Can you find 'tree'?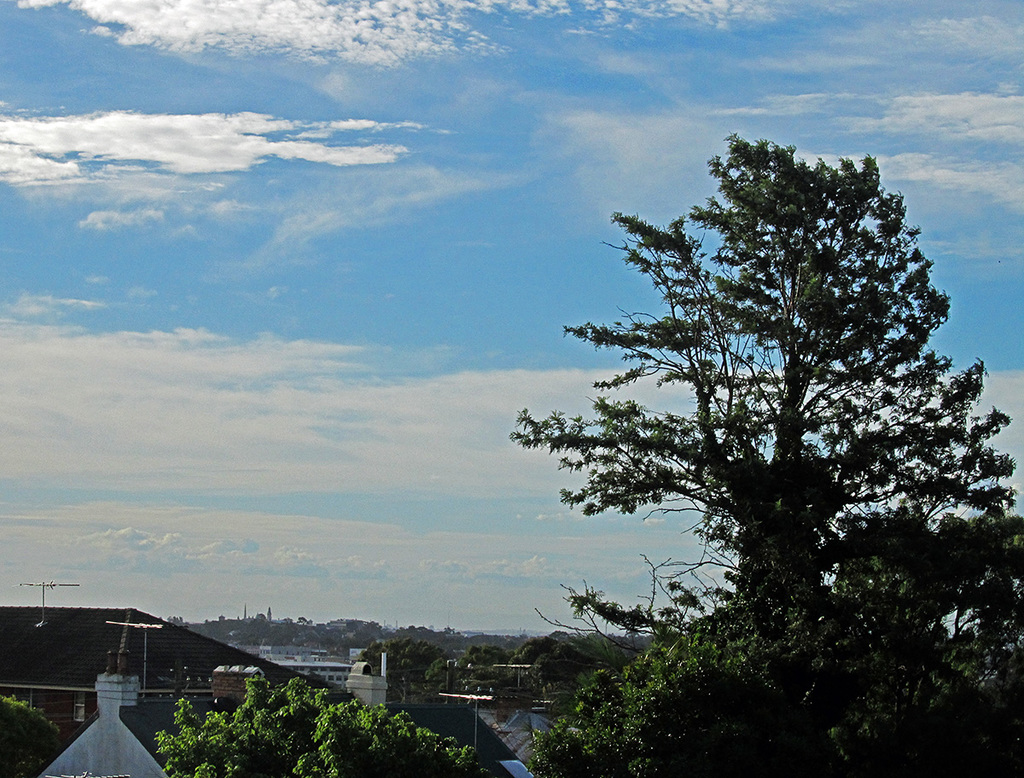
Yes, bounding box: 509/127/1023/777.
